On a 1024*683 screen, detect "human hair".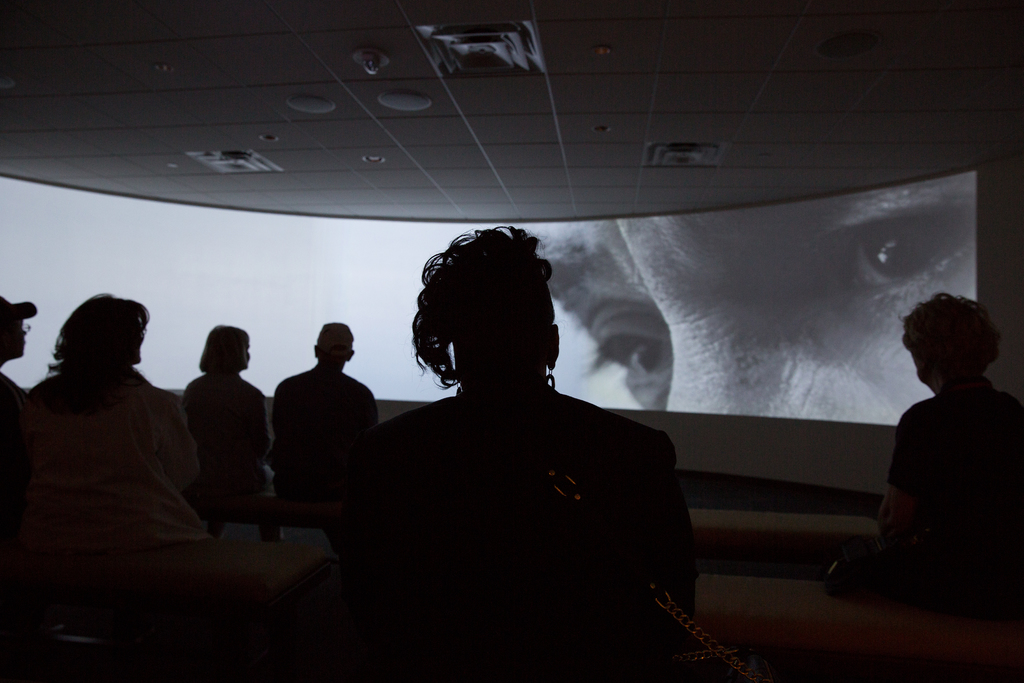
rect(195, 322, 255, 372).
